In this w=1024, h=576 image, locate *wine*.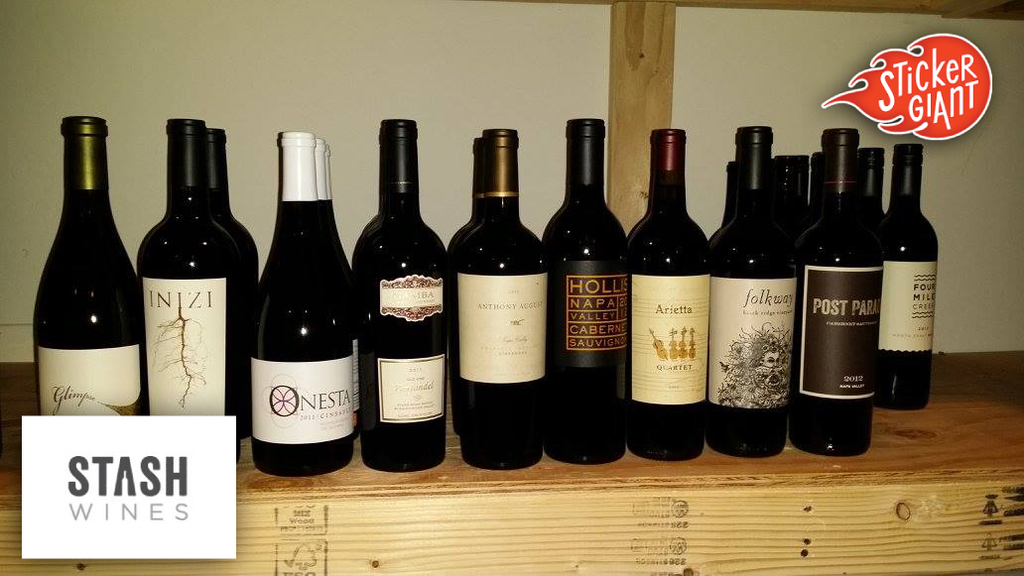
Bounding box: [30,116,145,420].
